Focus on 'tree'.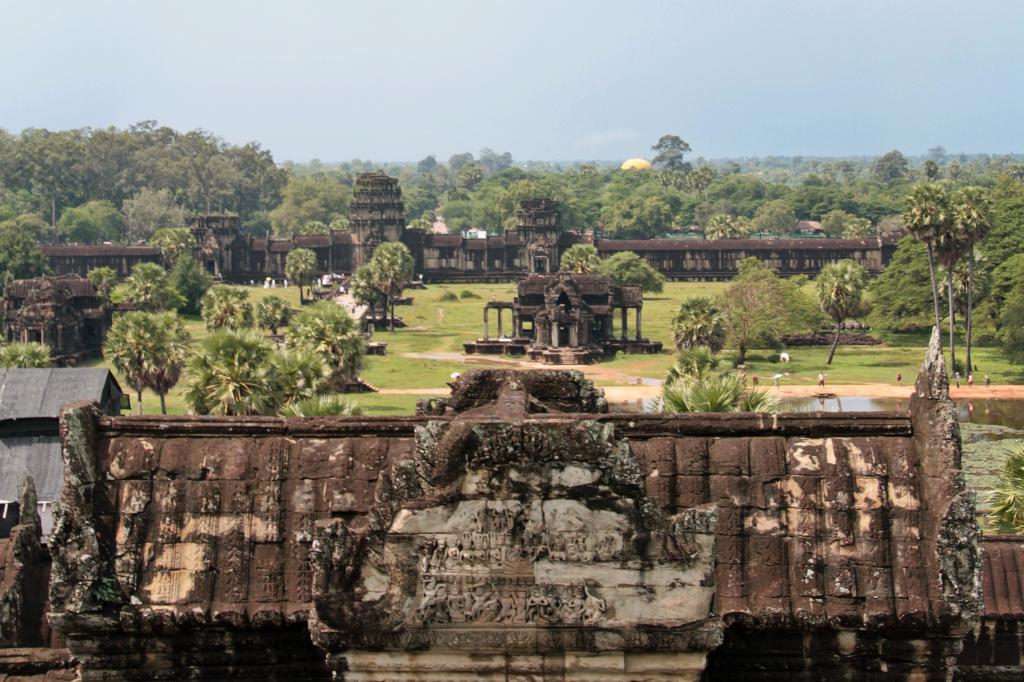
Focused at detection(0, 337, 56, 368).
